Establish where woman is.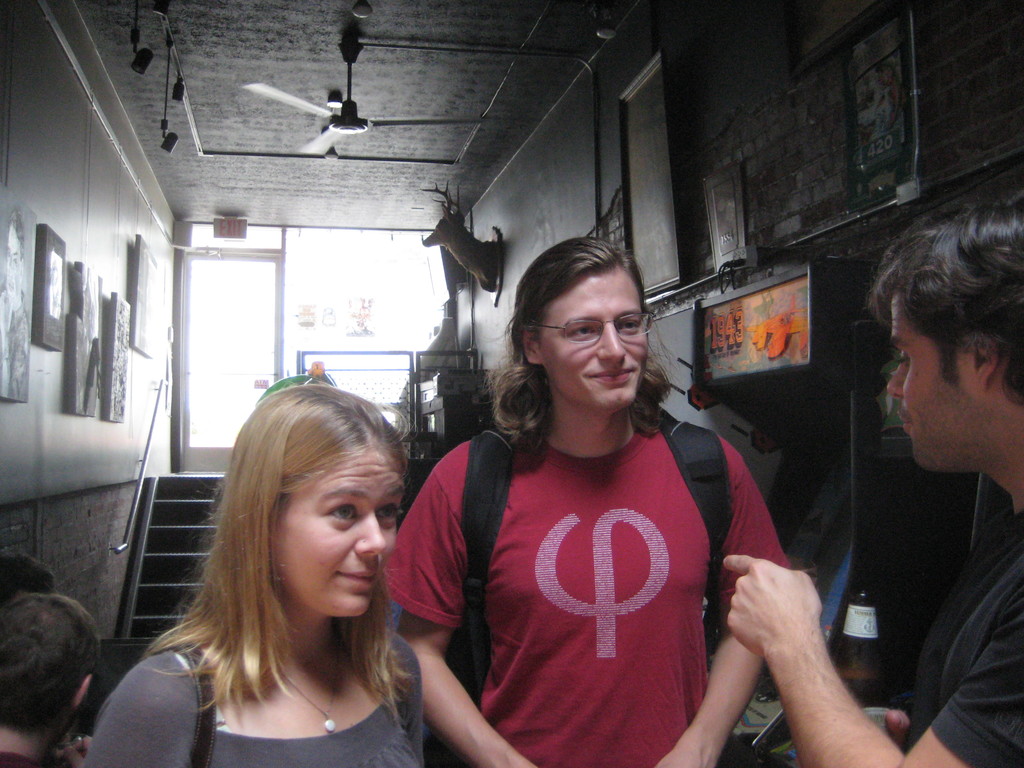
Established at locate(118, 381, 440, 767).
